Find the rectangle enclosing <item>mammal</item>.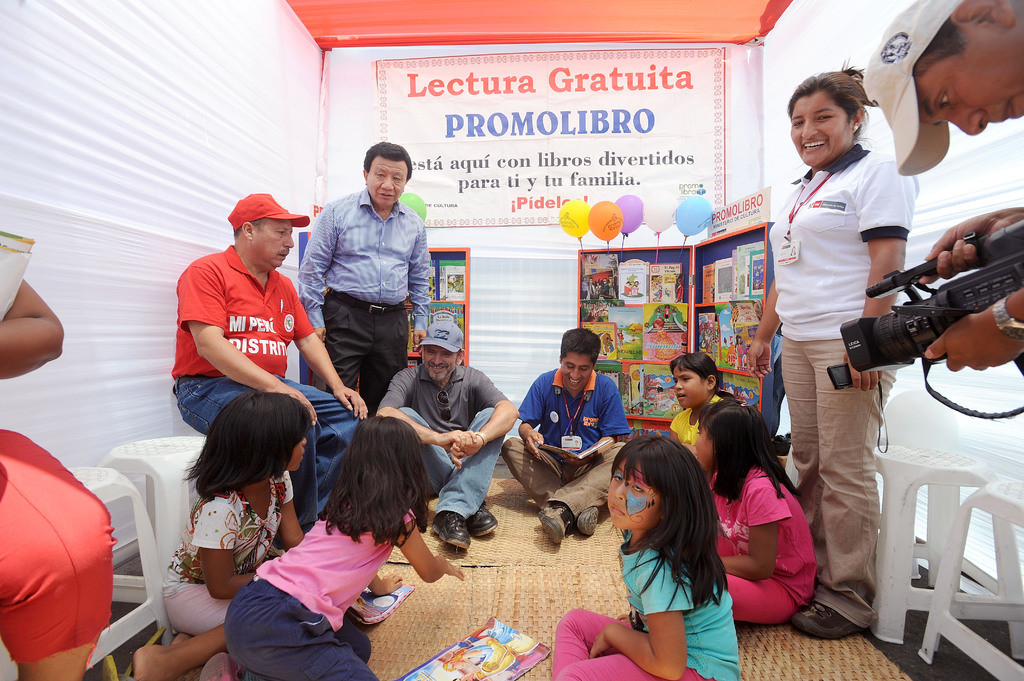
bbox=[167, 189, 365, 539].
